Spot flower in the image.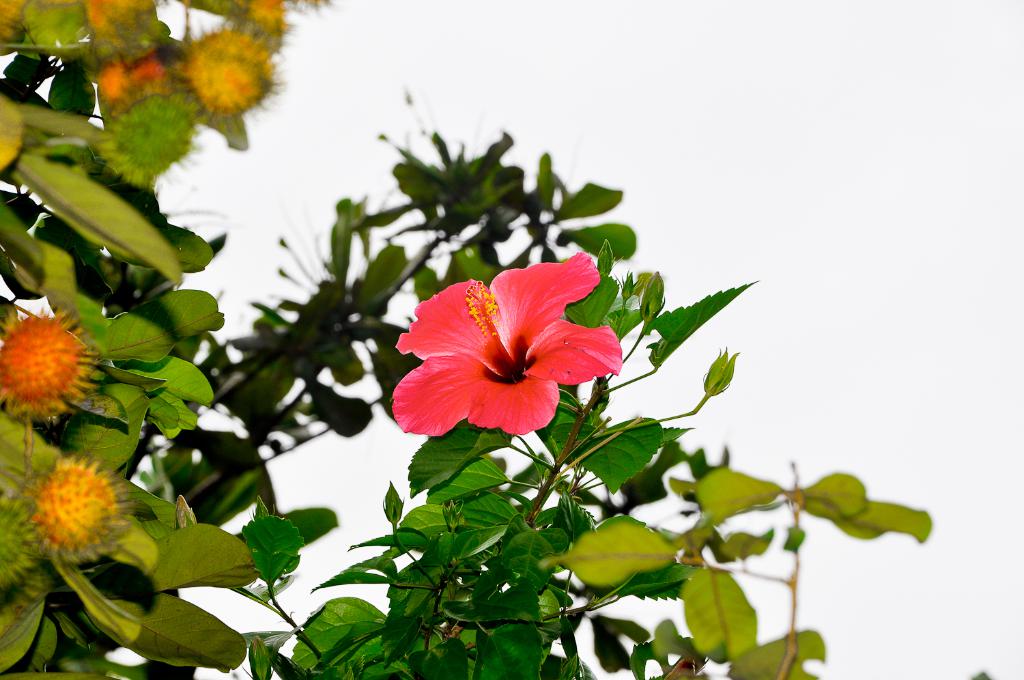
flower found at <box>386,261,626,441</box>.
